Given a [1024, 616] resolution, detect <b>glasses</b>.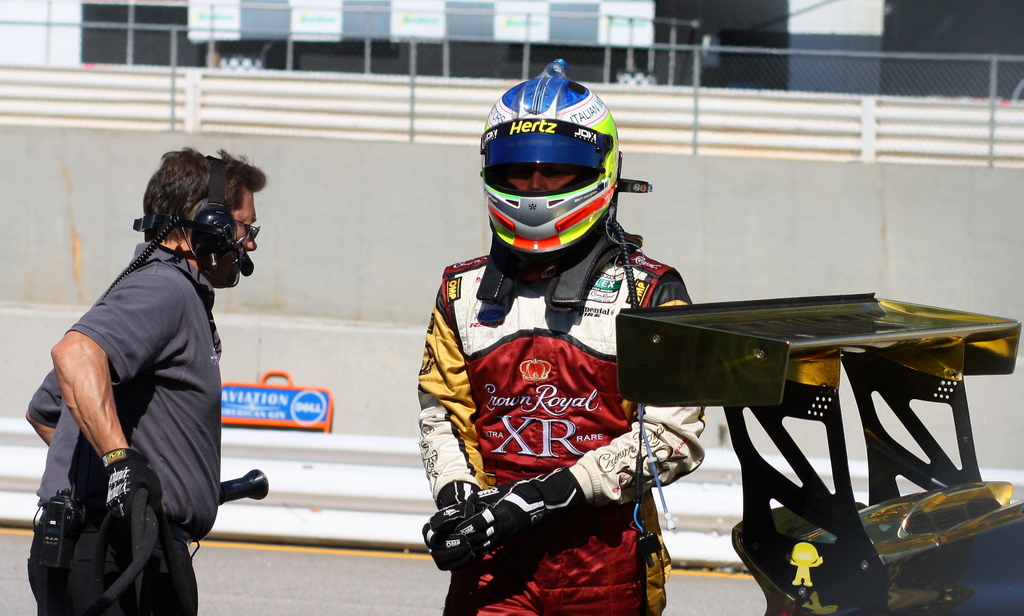
BBox(239, 216, 262, 244).
